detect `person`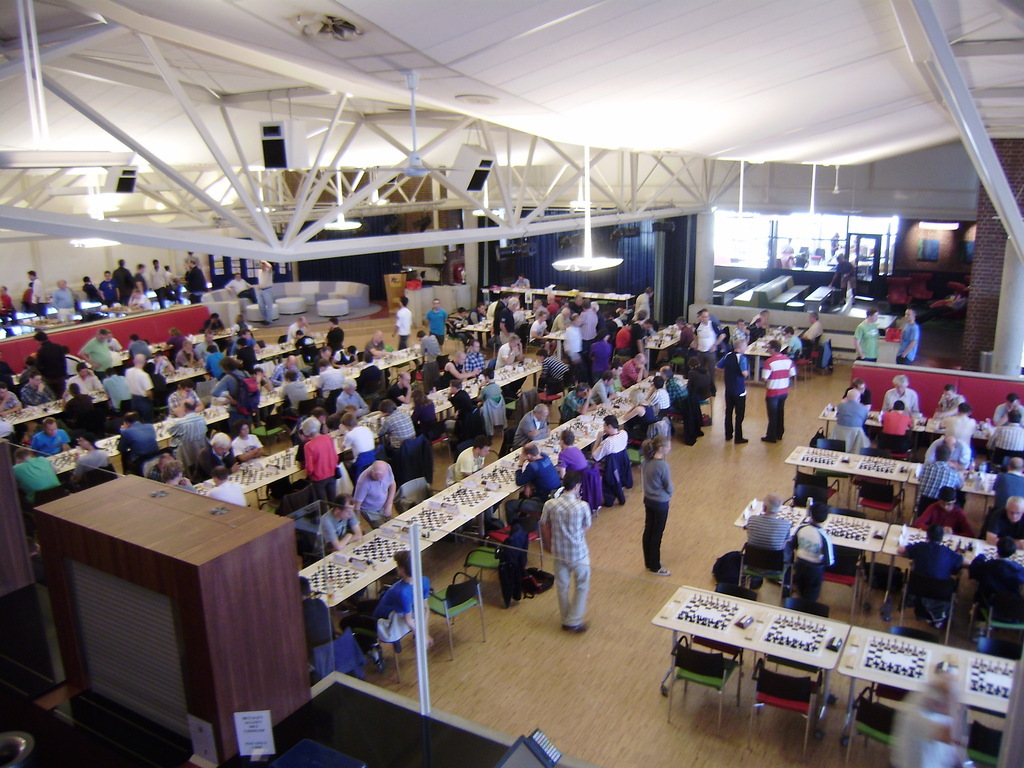
{"left": 83, "top": 274, "right": 108, "bottom": 319}
